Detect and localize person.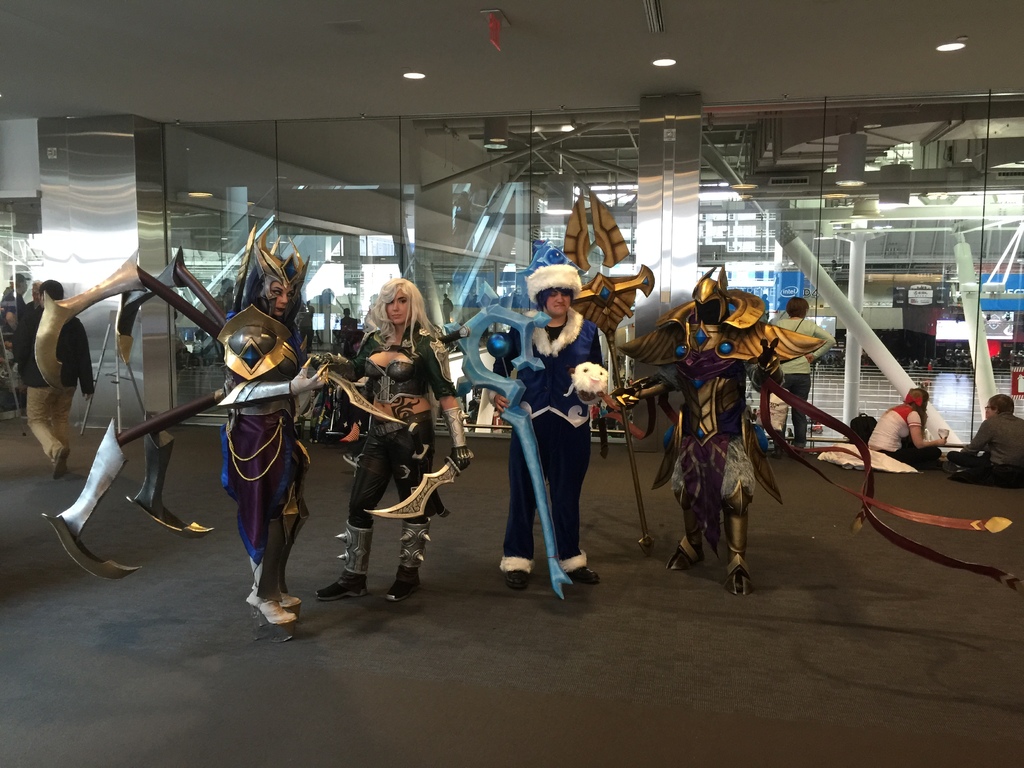
Localized at [left=950, top=390, right=1023, bottom=487].
